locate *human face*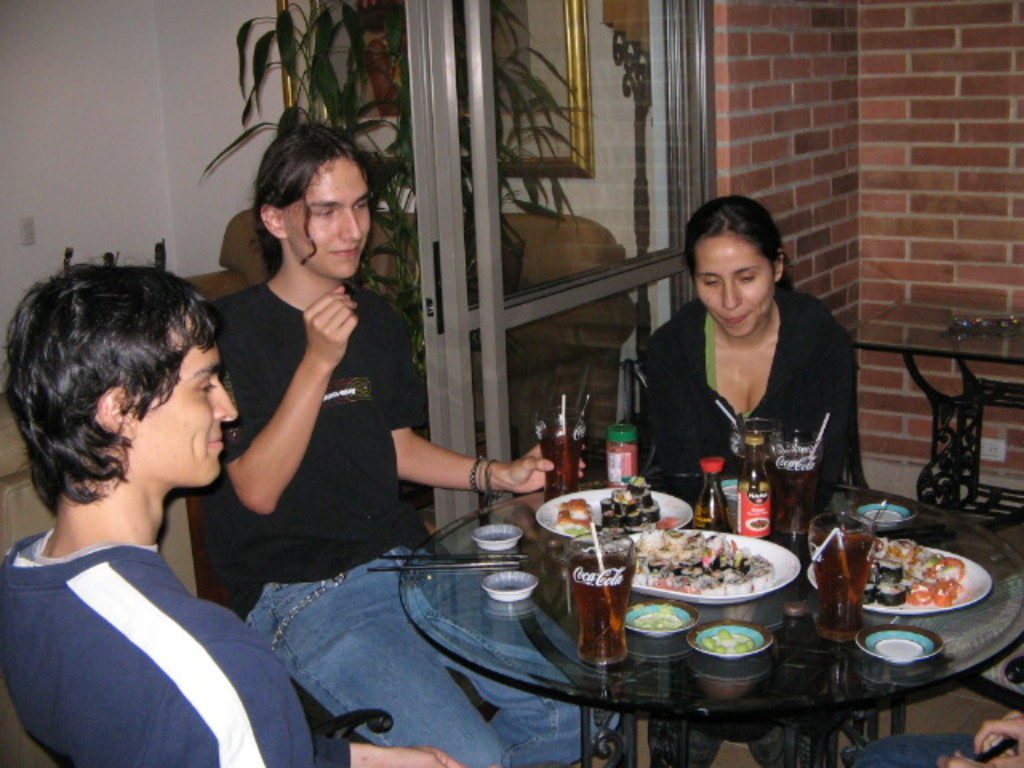
(left=286, top=157, right=371, bottom=277)
